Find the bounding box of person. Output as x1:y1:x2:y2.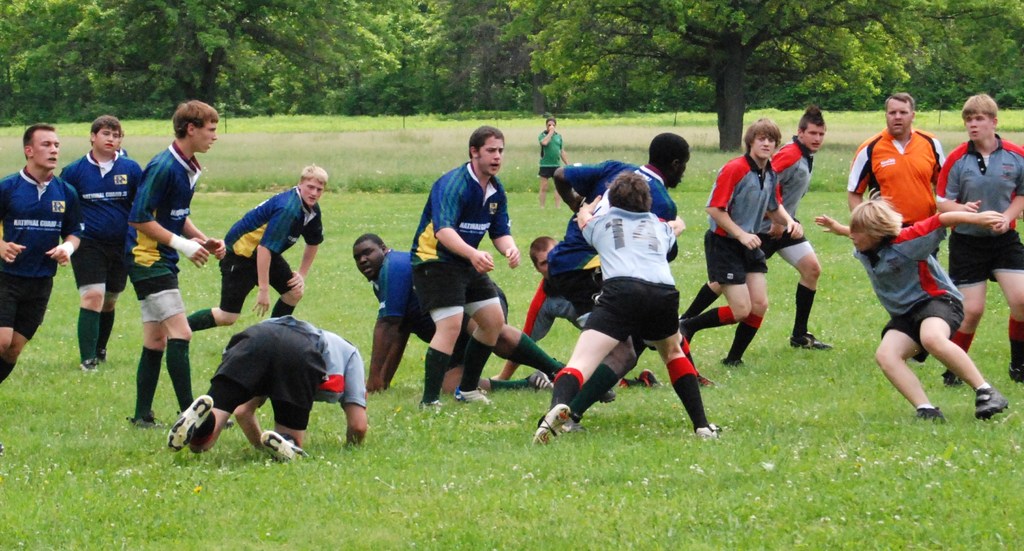
347:229:623:396.
